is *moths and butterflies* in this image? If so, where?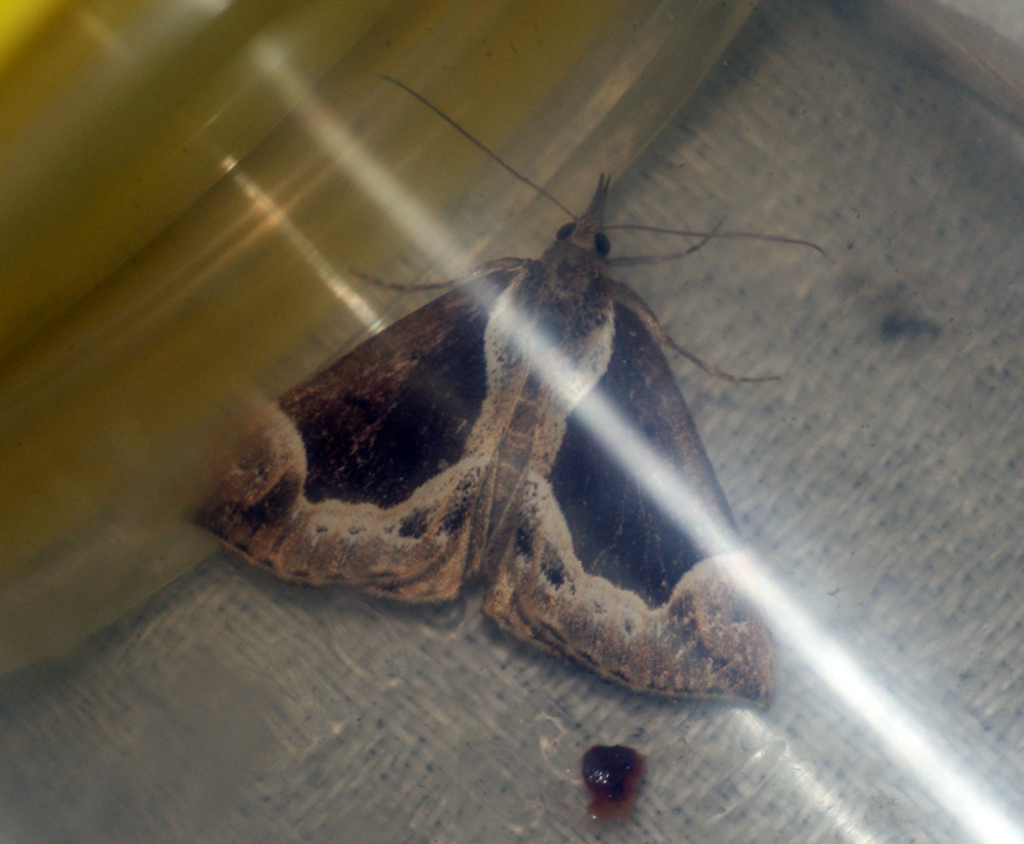
Yes, at l=179, t=76, r=829, b=717.
